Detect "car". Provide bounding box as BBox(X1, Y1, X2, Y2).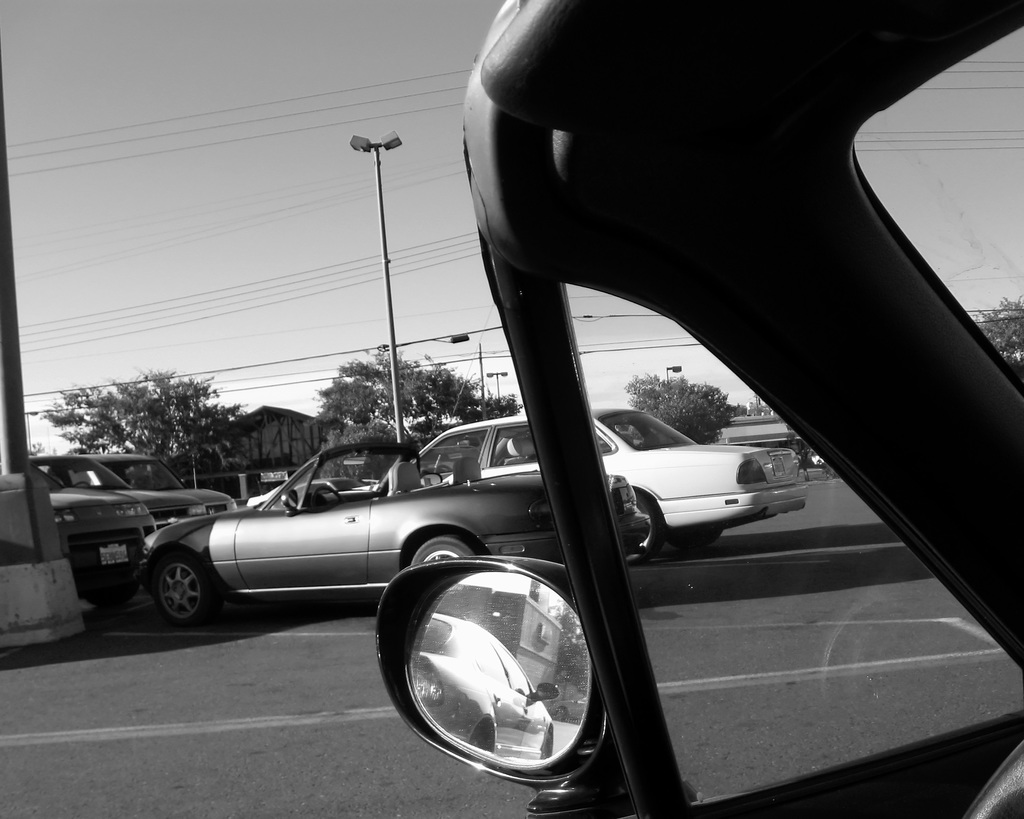
BBox(364, 413, 814, 550).
